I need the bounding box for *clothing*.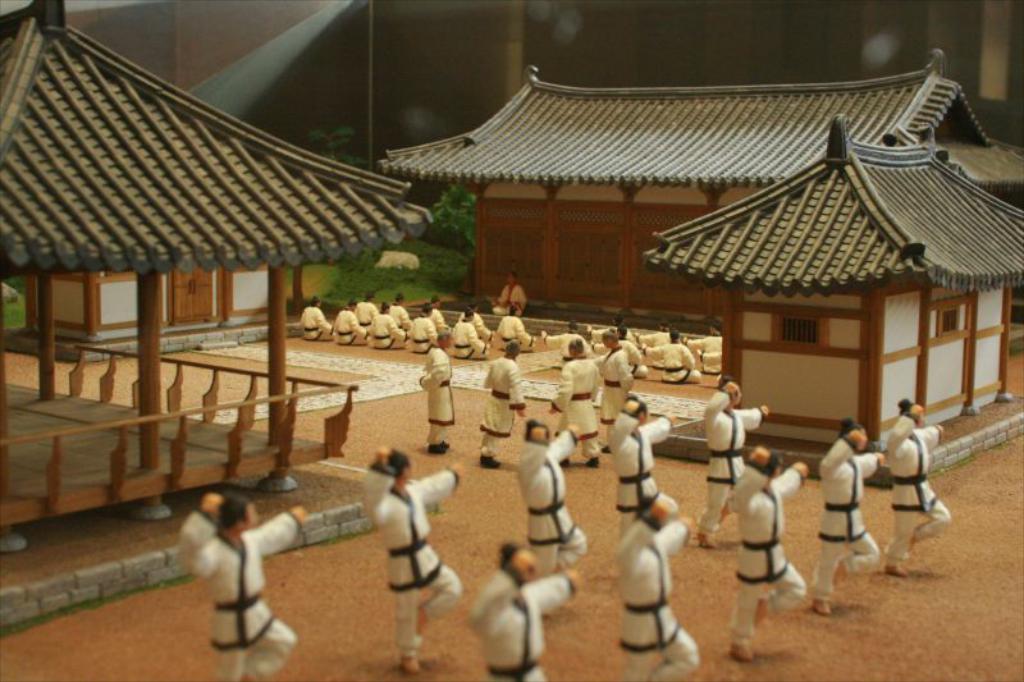
Here it is: x1=416, y1=348, x2=458, y2=447.
